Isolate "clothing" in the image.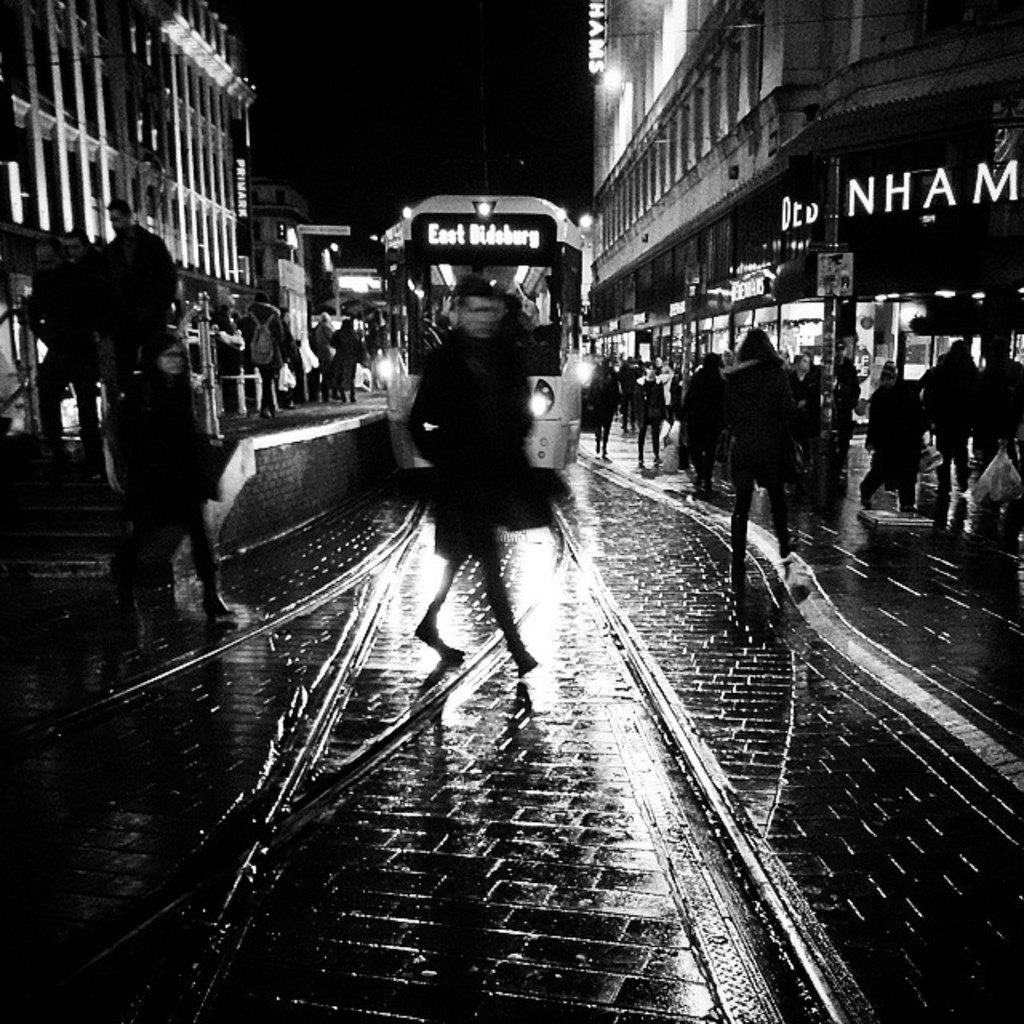
Isolated region: left=413, top=330, right=544, bottom=546.
